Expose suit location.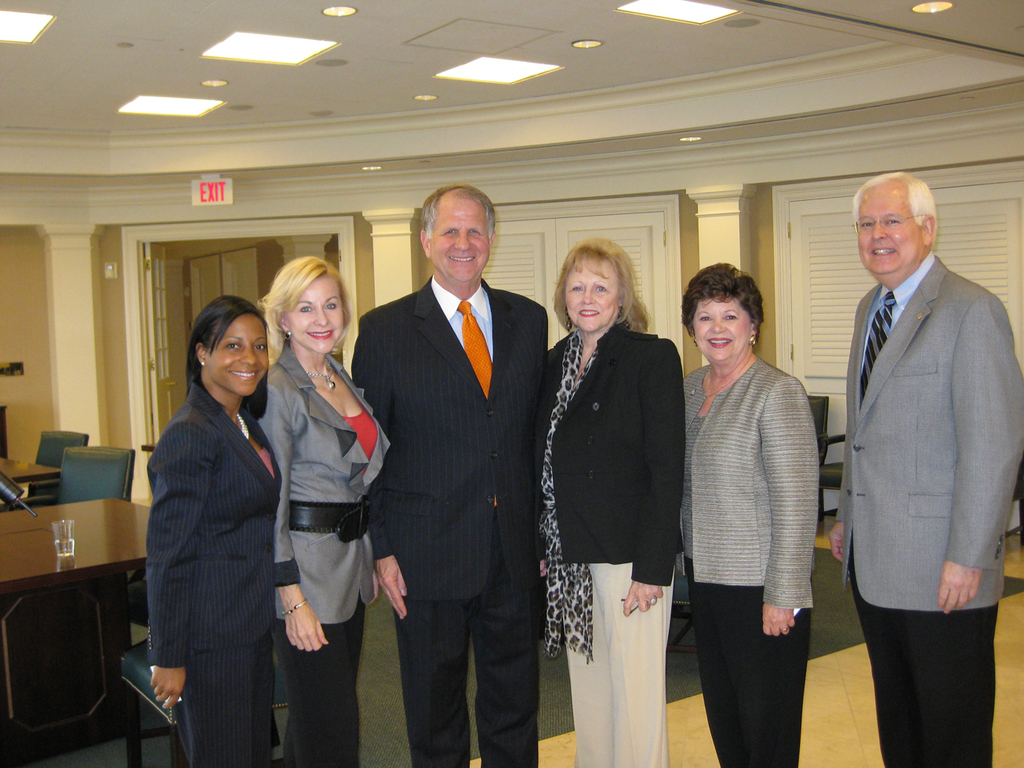
Exposed at {"left": 143, "top": 380, "right": 285, "bottom": 767}.
